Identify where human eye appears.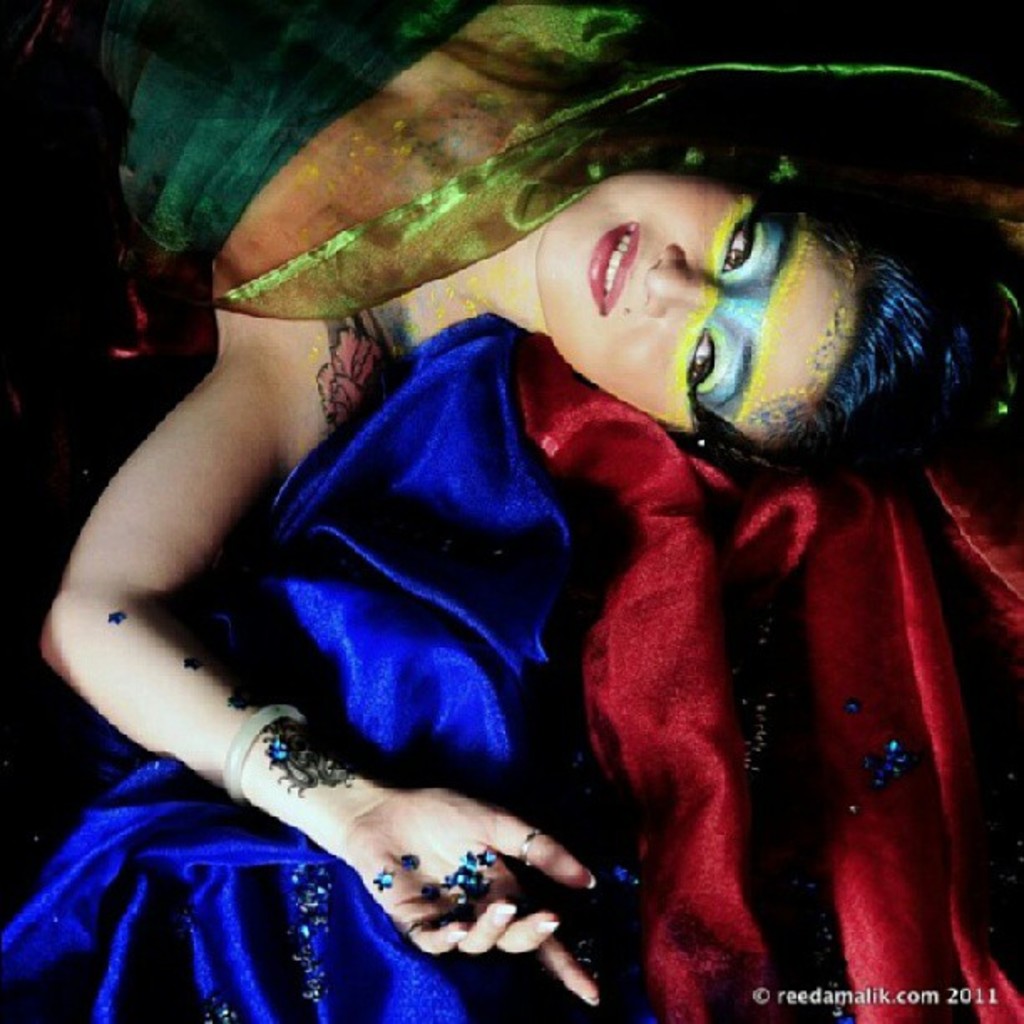
Appears at {"x1": 676, "y1": 315, "x2": 724, "y2": 392}.
